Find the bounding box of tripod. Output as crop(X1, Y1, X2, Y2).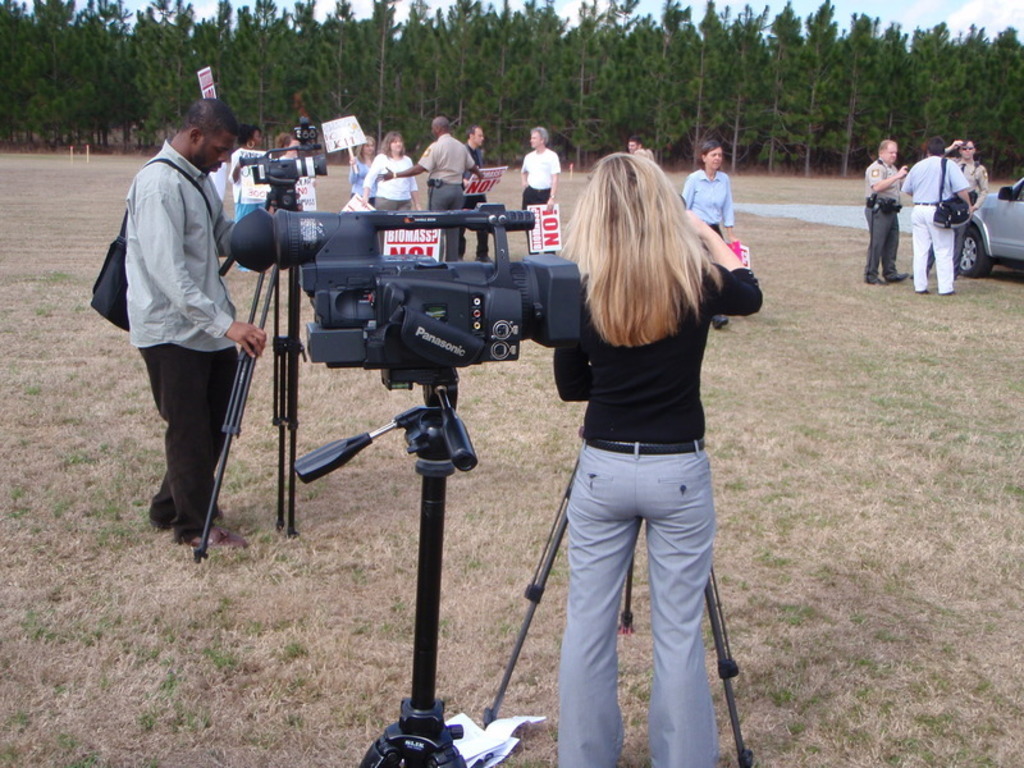
crop(294, 387, 477, 767).
